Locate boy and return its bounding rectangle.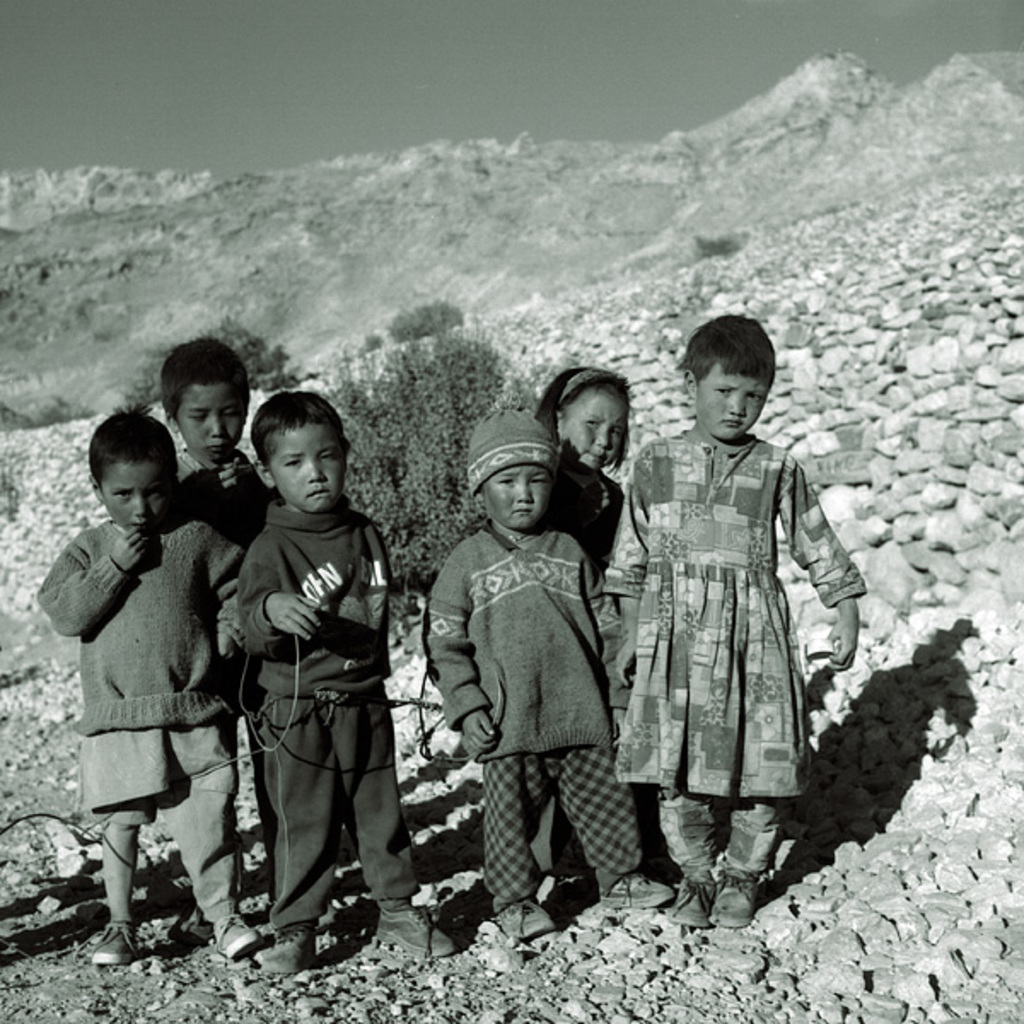
select_region(410, 381, 664, 939).
